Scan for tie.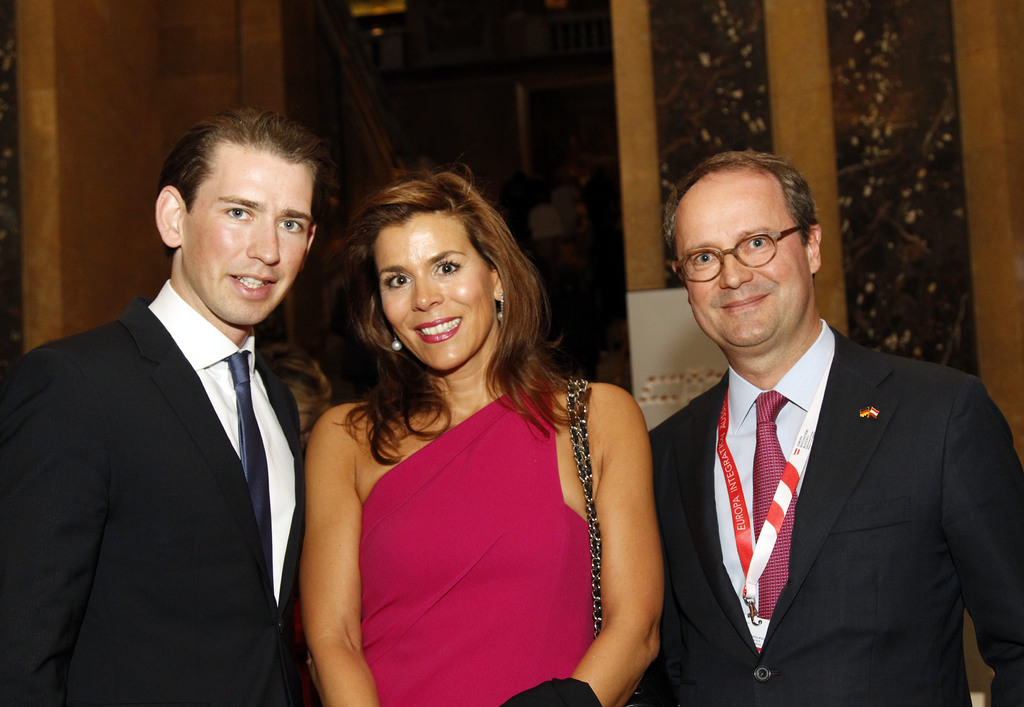
Scan result: (x1=749, y1=391, x2=795, y2=620).
